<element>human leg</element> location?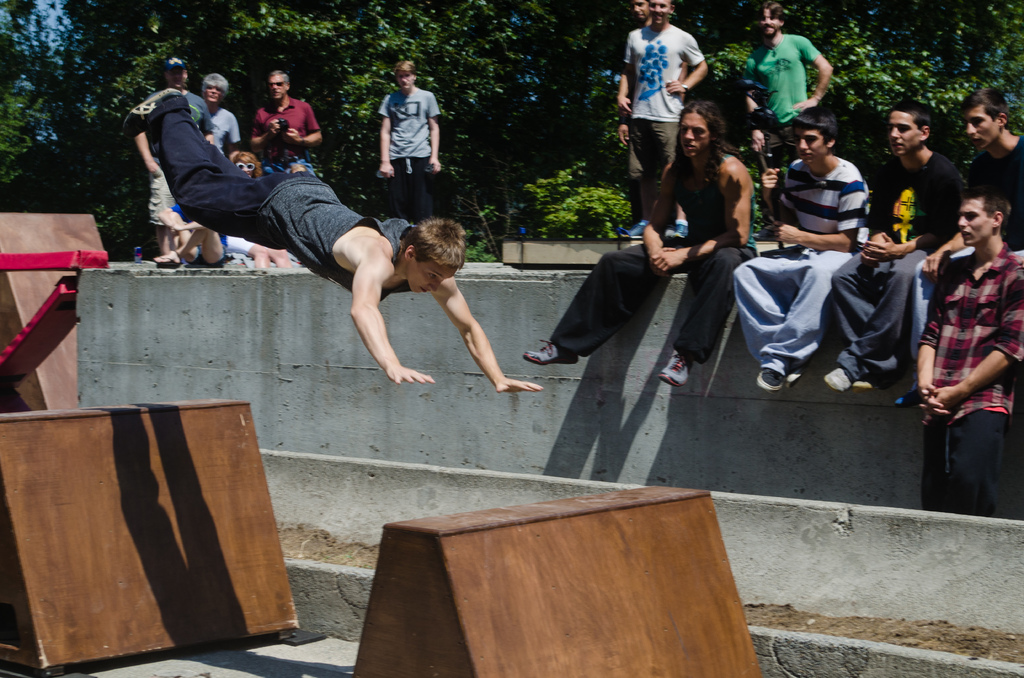
x1=121 y1=90 x2=311 y2=251
